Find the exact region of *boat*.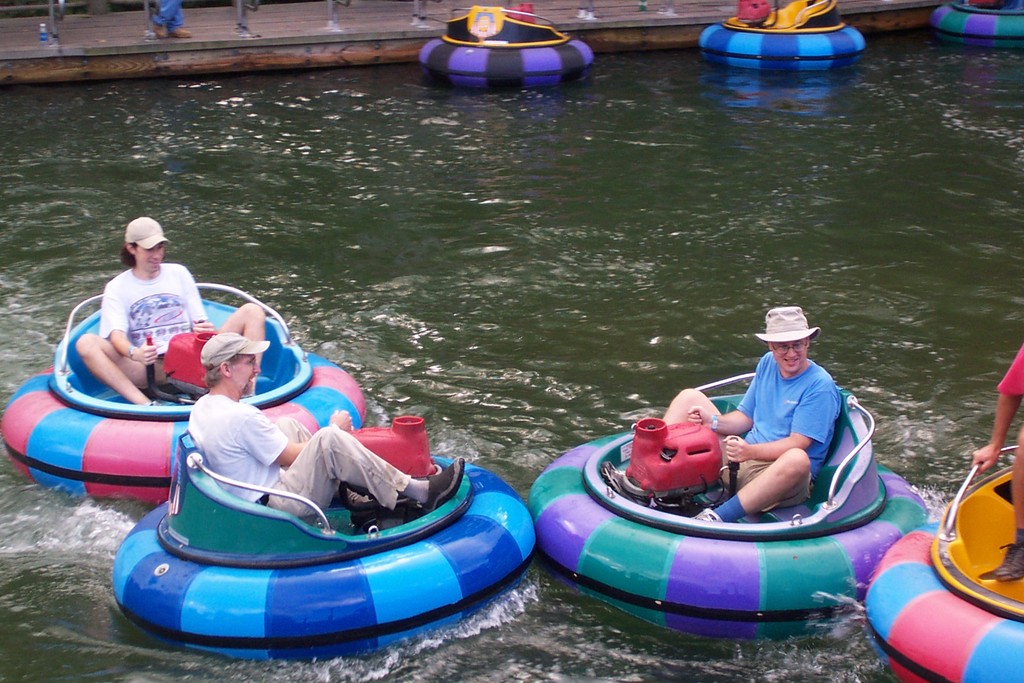
Exact region: (x1=863, y1=444, x2=1023, y2=682).
